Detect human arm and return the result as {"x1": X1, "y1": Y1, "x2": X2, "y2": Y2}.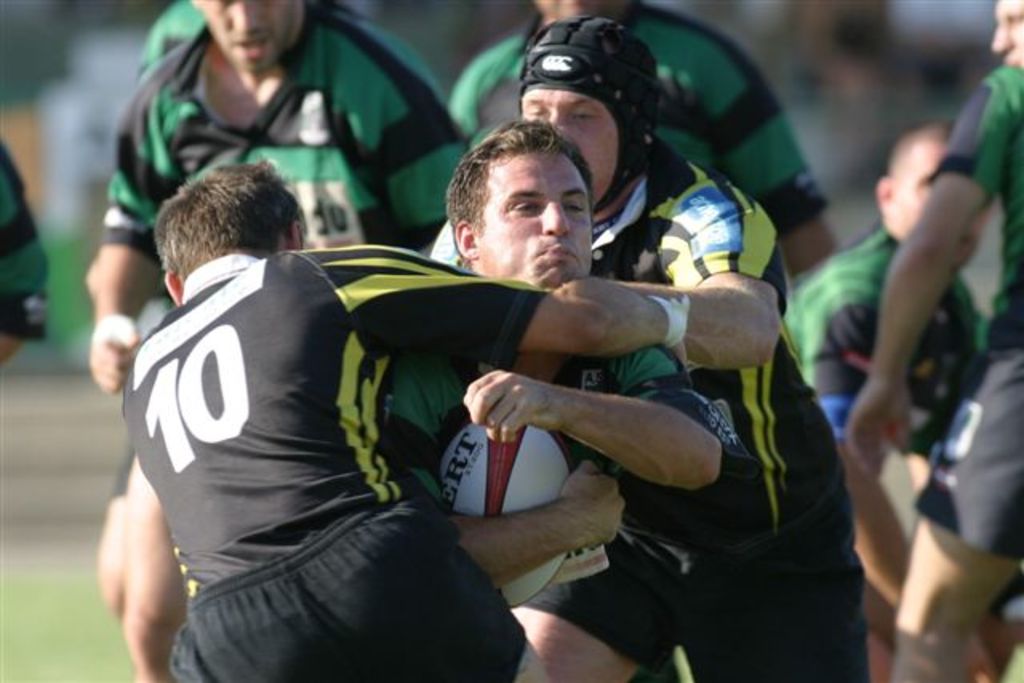
{"x1": 549, "y1": 176, "x2": 784, "y2": 382}.
